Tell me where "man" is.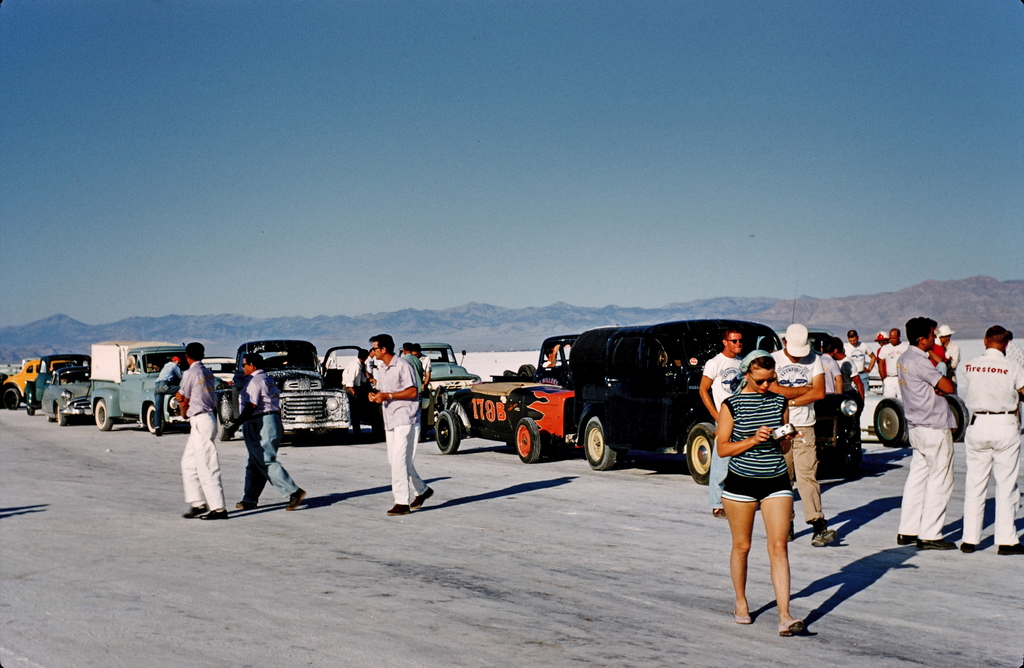
"man" is at l=701, t=324, r=746, b=517.
